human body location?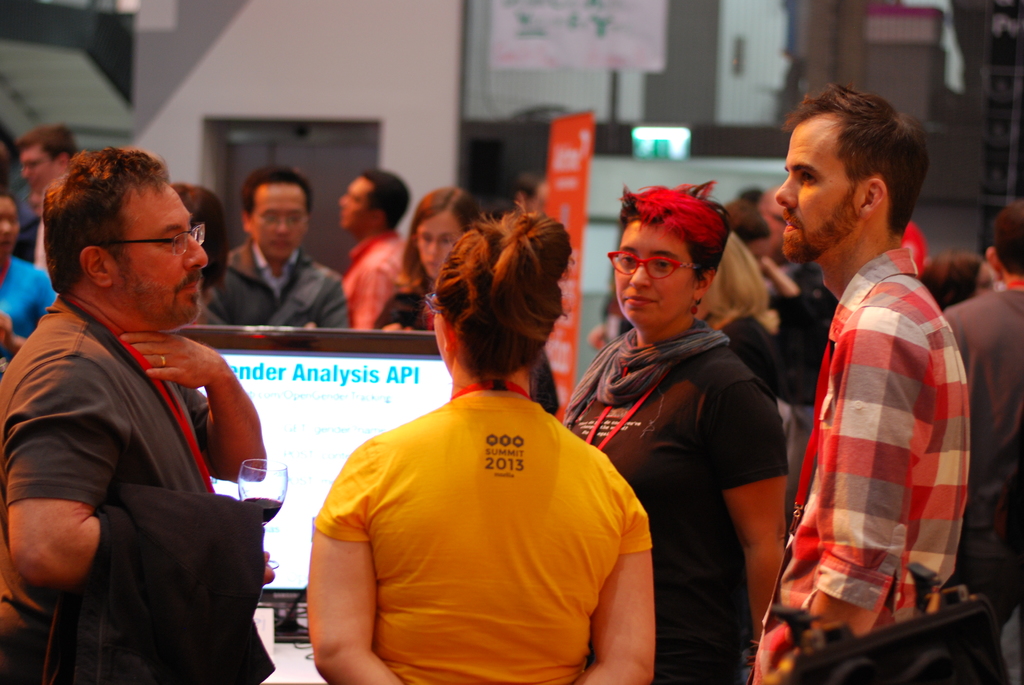
pyautogui.locateOnScreen(310, 253, 643, 684)
